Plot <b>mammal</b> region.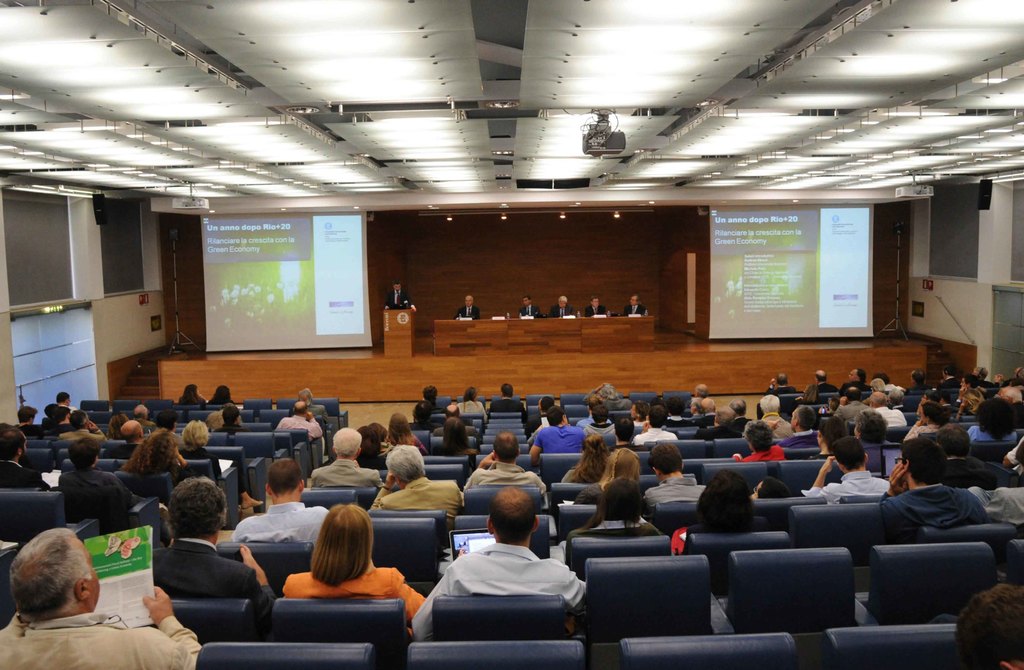
Plotted at BBox(69, 411, 105, 443).
